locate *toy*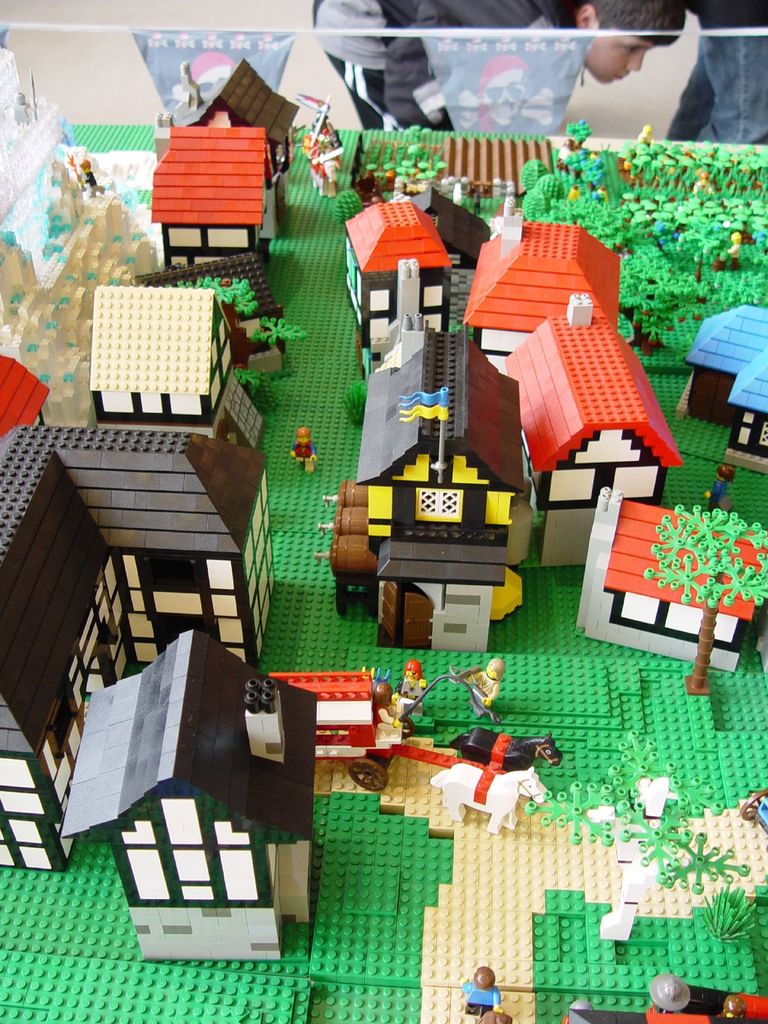
(255, 669, 507, 794)
